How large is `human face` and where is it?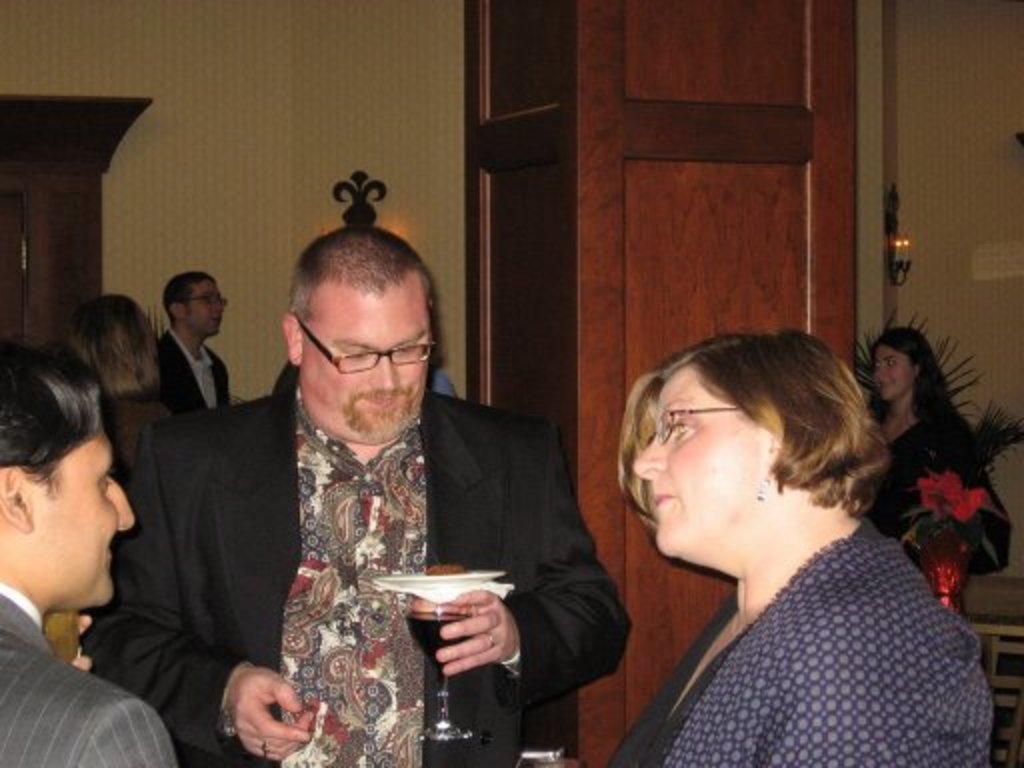
Bounding box: pyautogui.locateOnScreen(300, 290, 430, 446).
